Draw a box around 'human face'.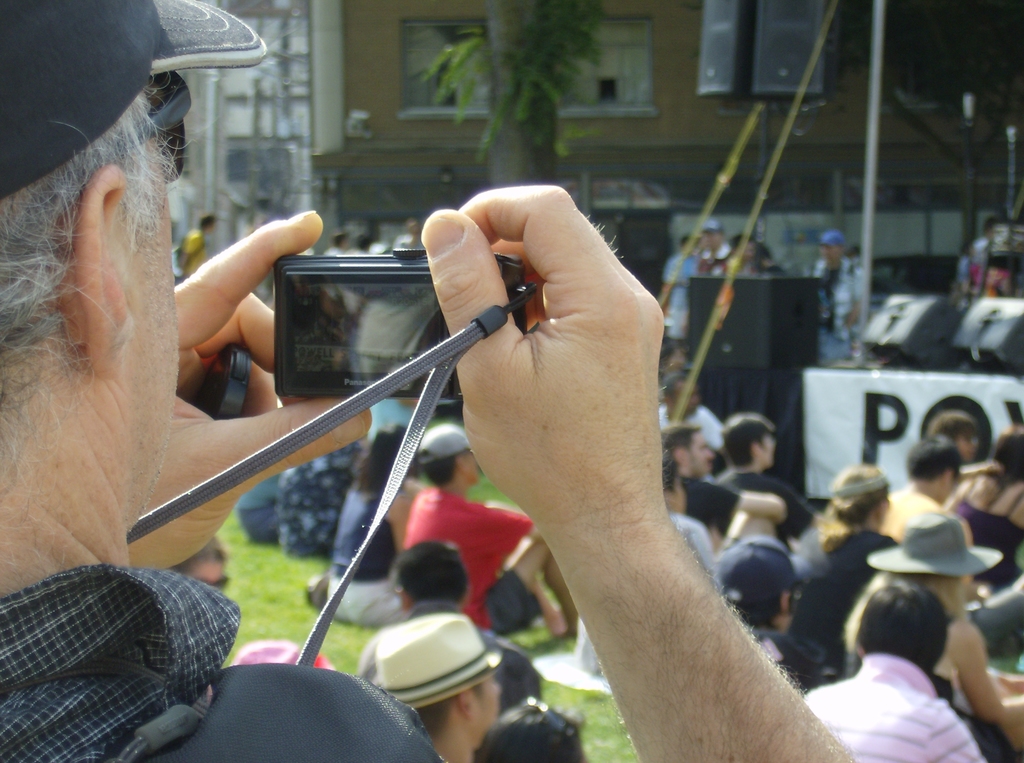
(left=125, top=139, right=179, bottom=536).
